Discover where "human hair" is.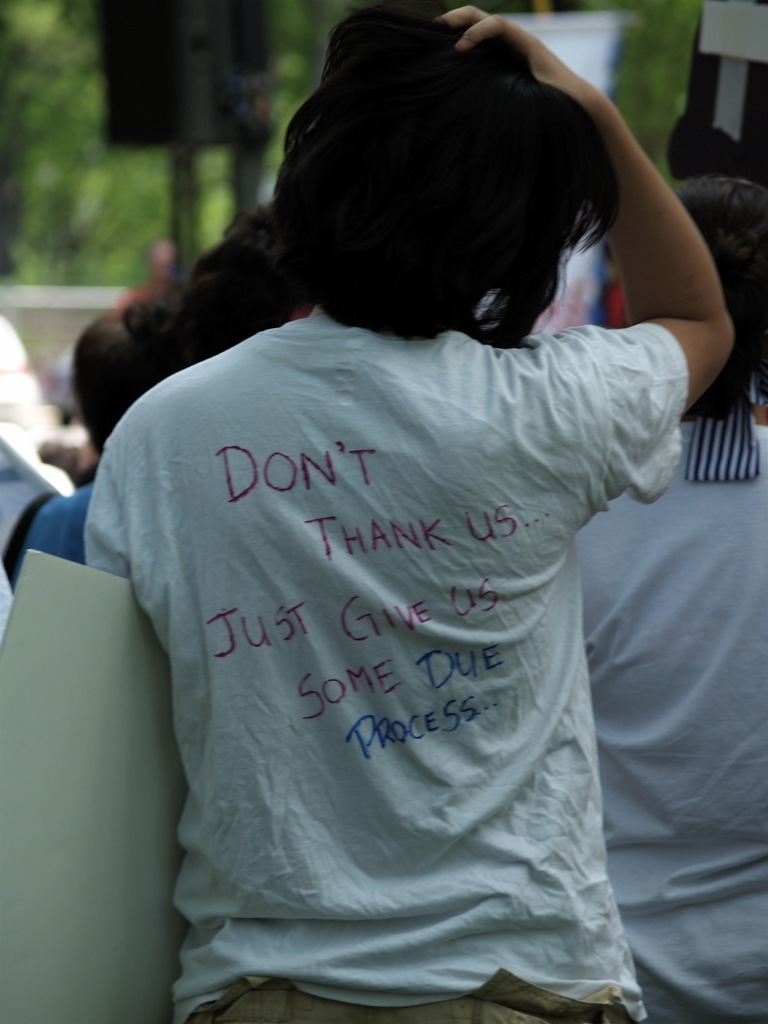
Discovered at [x1=656, y1=177, x2=767, y2=413].
